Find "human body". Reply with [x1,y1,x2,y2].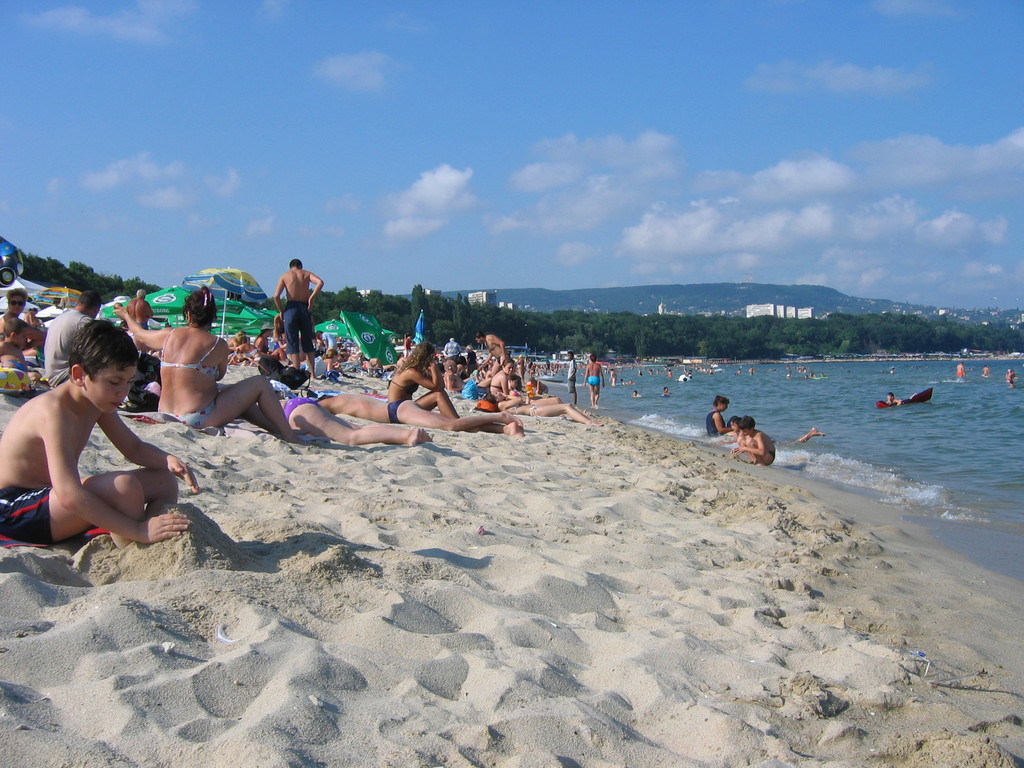
[274,390,436,457].
